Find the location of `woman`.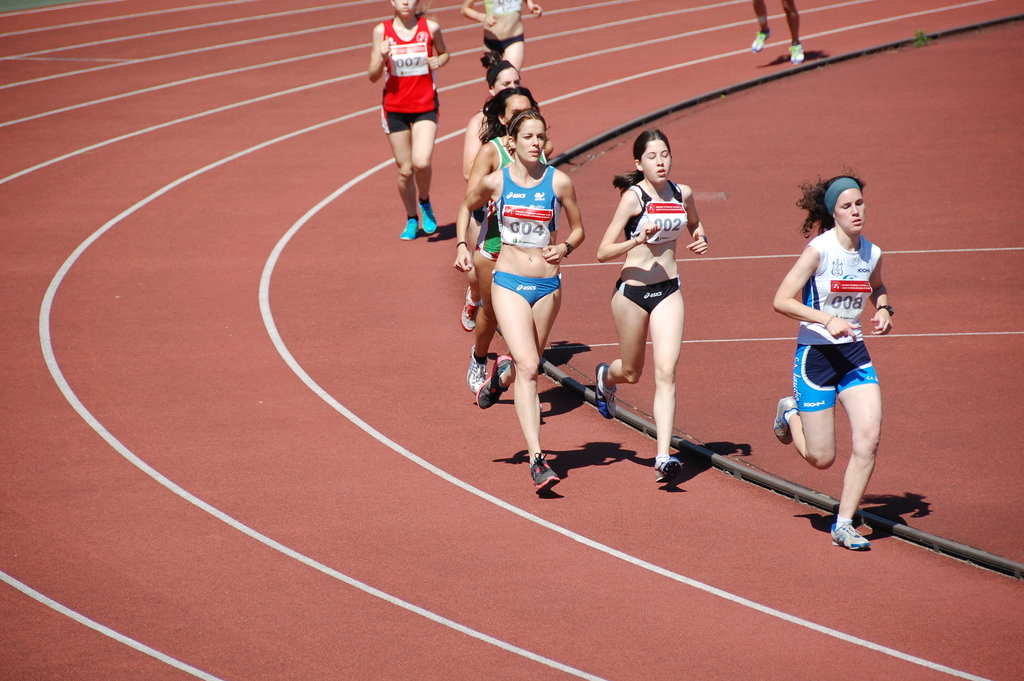
Location: BBox(772, 170, 894, 552).
